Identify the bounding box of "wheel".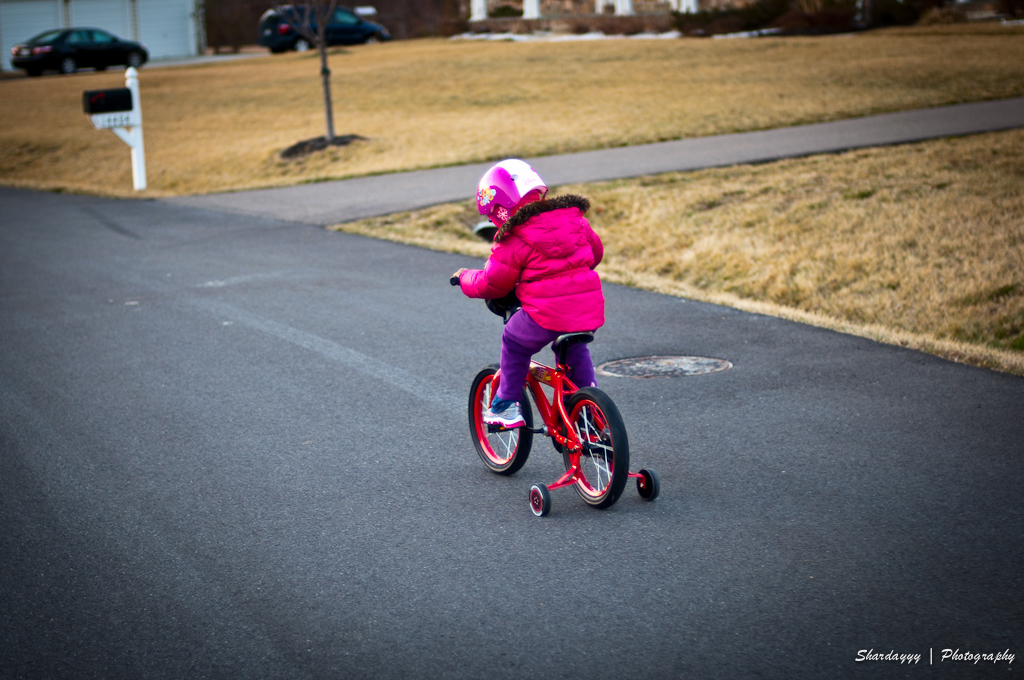
469, 369, 528, 476.
